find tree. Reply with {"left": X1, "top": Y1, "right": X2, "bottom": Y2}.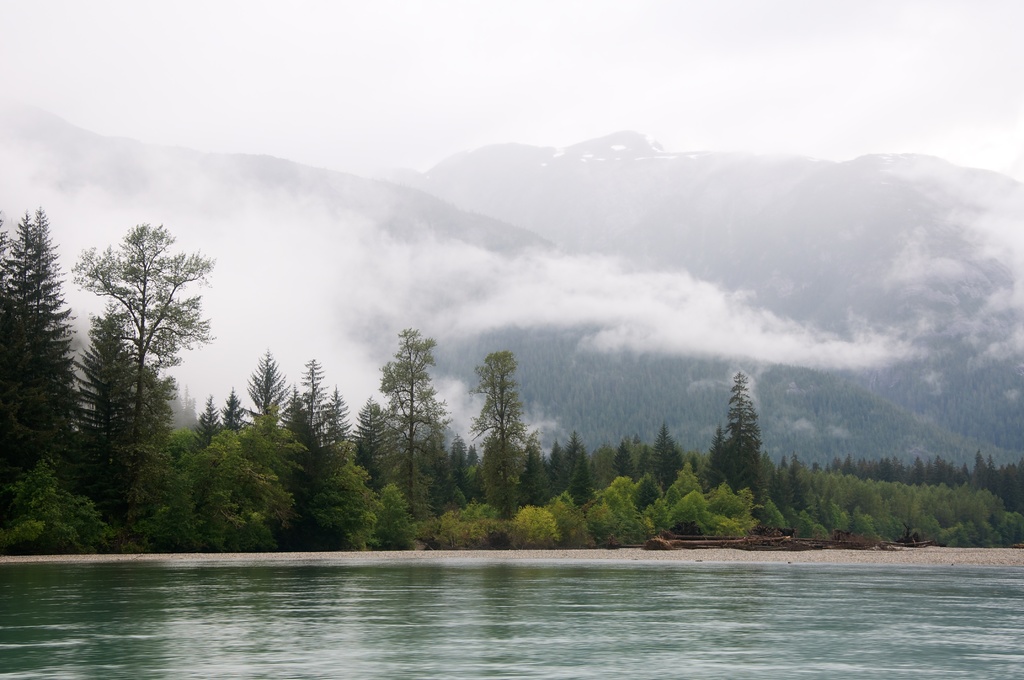
{"left": 319, "top": 386, "right": 348, "bottom": 444}.
